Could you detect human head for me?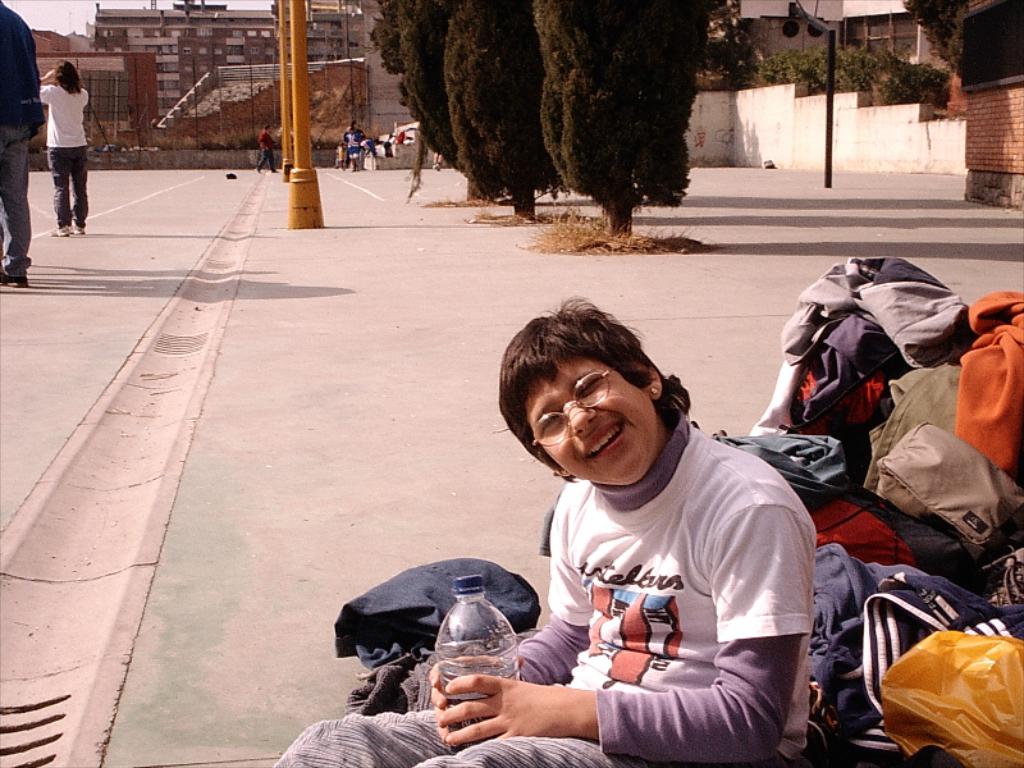
Detection result: (x1=492, y1=302, x2=676, y2=488).
